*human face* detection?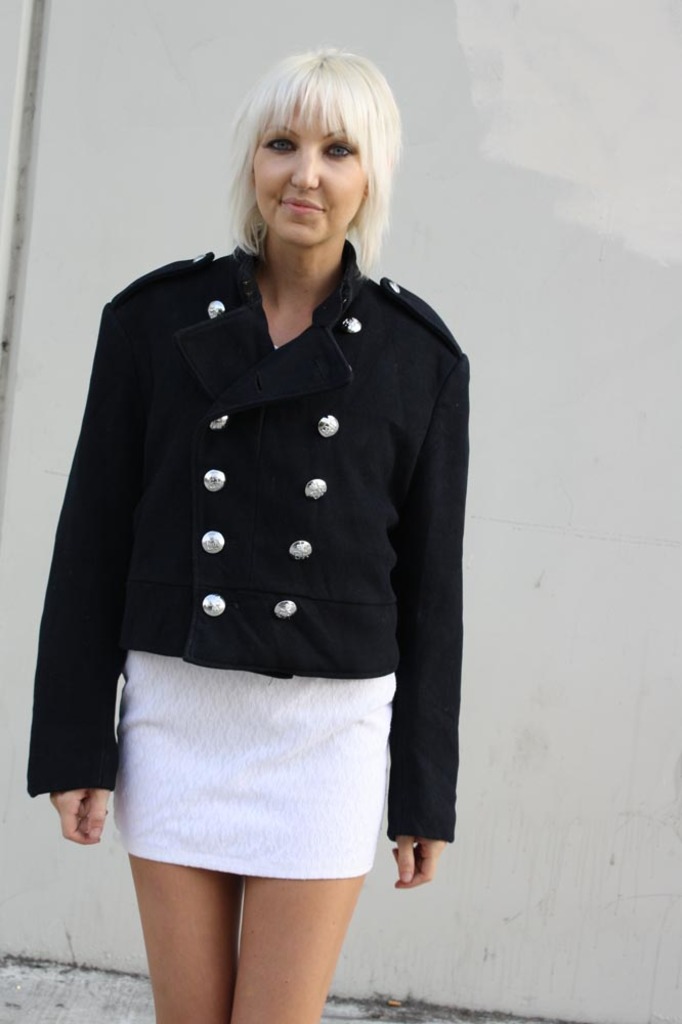
246, 86, 369, 251
